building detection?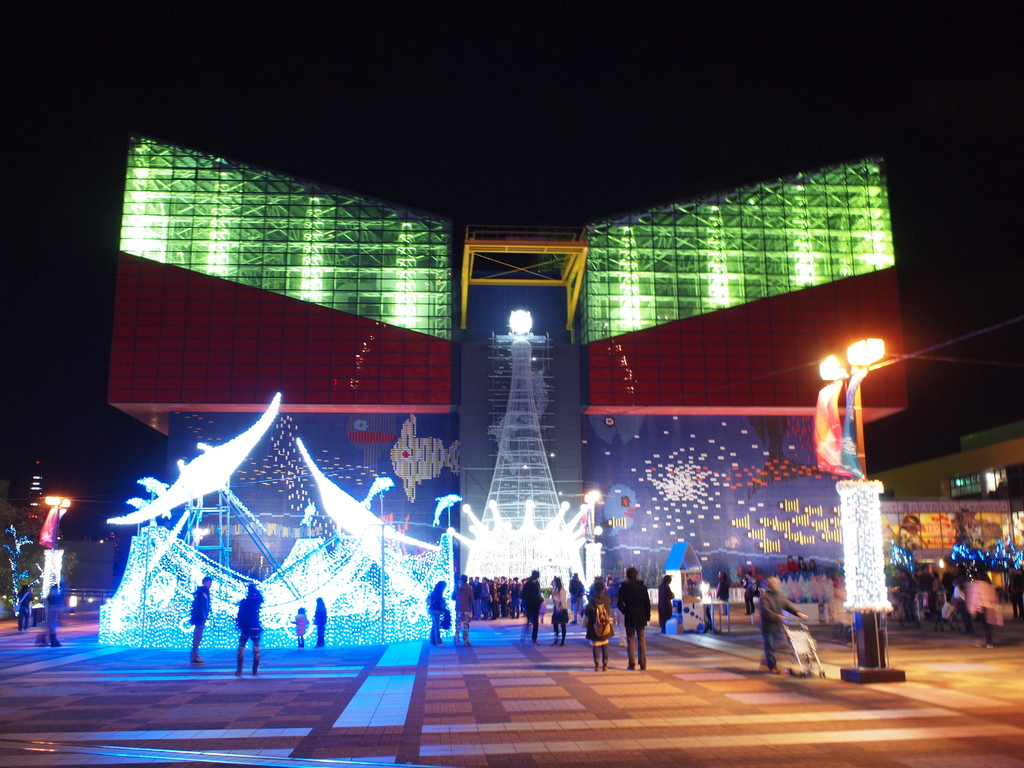
rect(103, 135, 912, 644)
